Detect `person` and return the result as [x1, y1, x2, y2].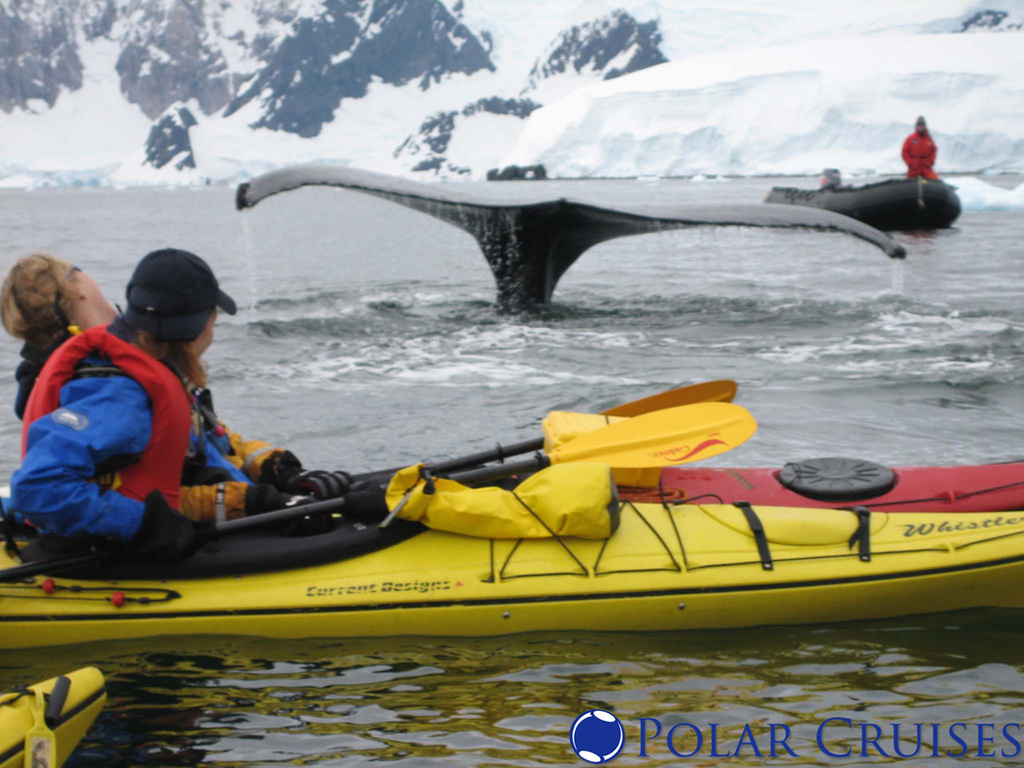
[0, 254, 353, 498].
